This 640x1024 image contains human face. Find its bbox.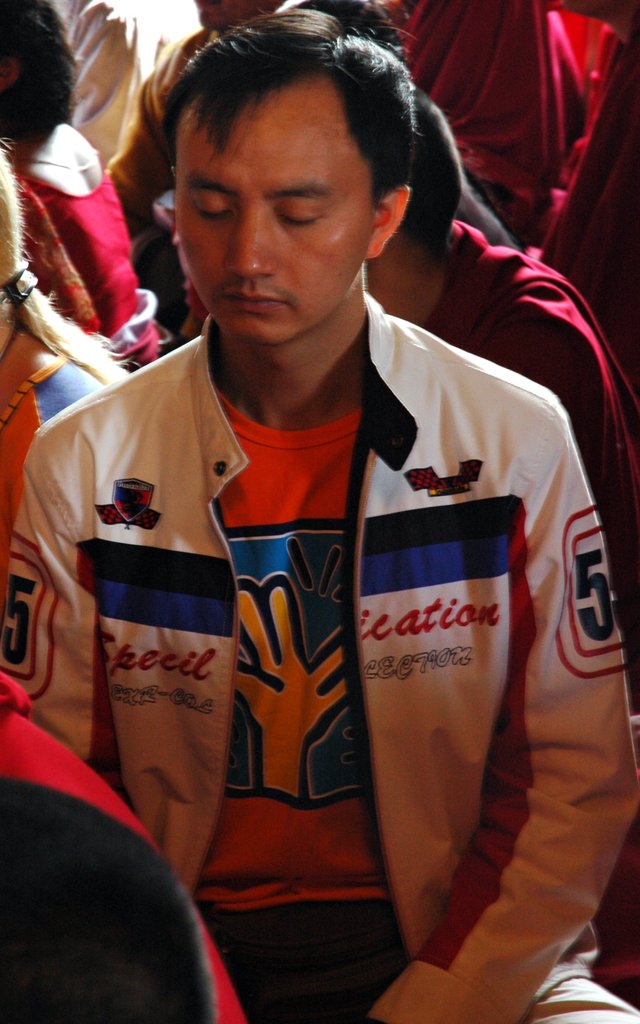
bbox=[171, 73, 374, 346].
